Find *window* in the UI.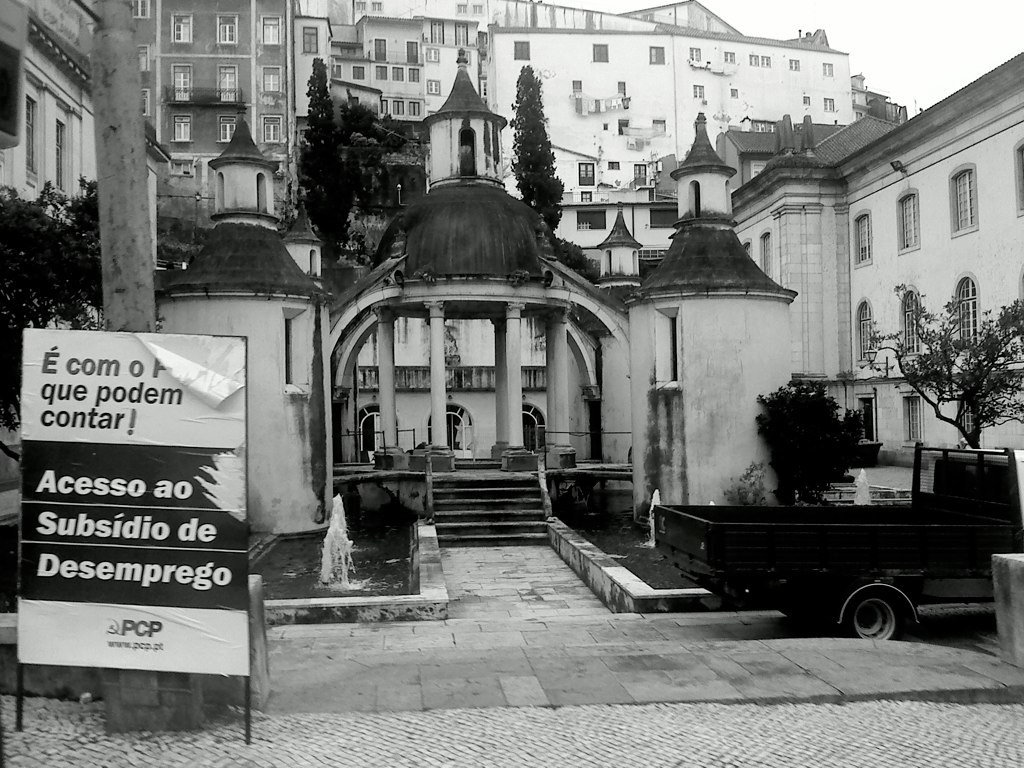
UI element at (22, 94, 41, 185).
